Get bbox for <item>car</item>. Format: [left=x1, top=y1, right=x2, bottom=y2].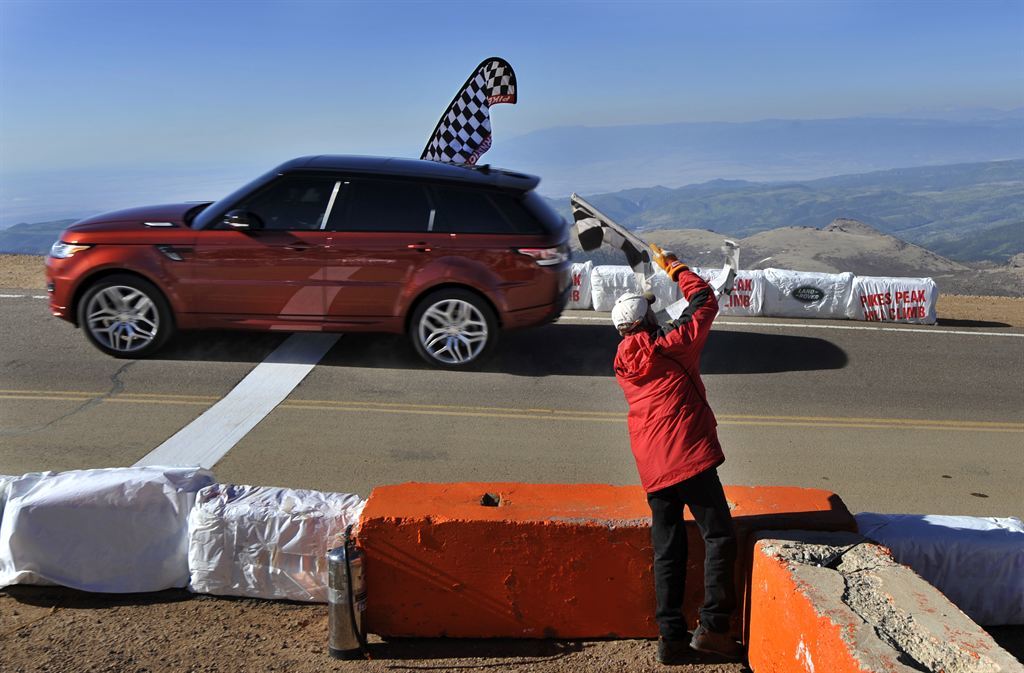
[left=38, top=128, right=579, bottom=377].
